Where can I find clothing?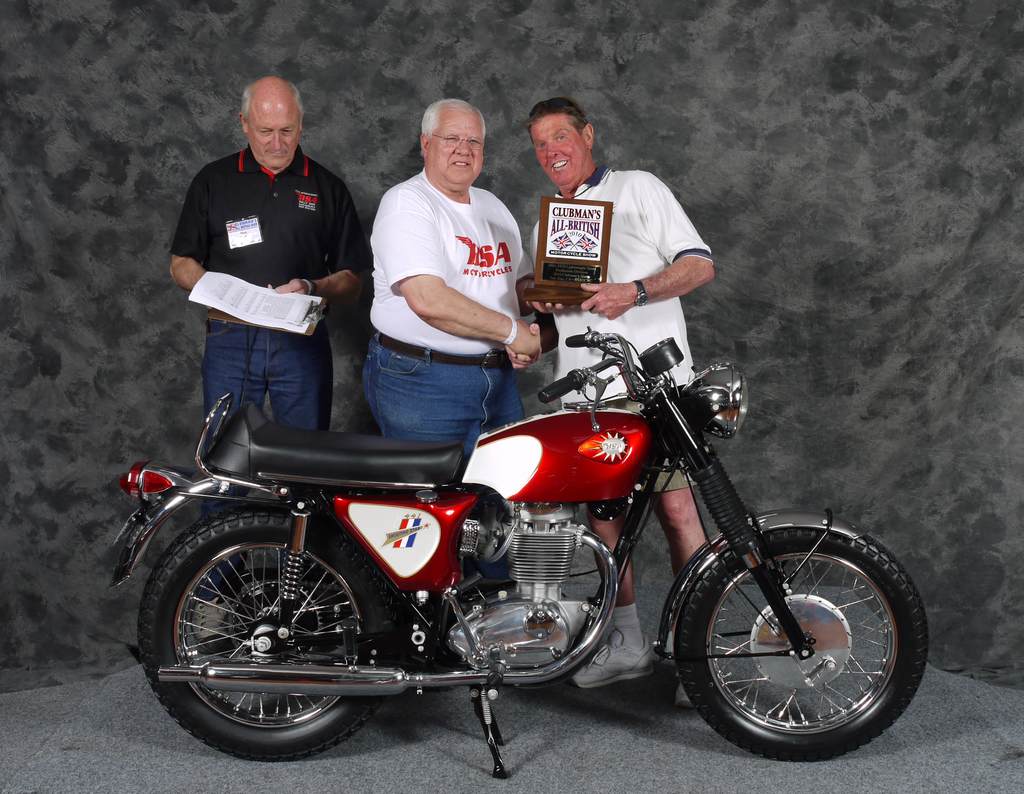
You can find it at {"left": 650, "top": 442, "right": 699, "bottom": 485}.
